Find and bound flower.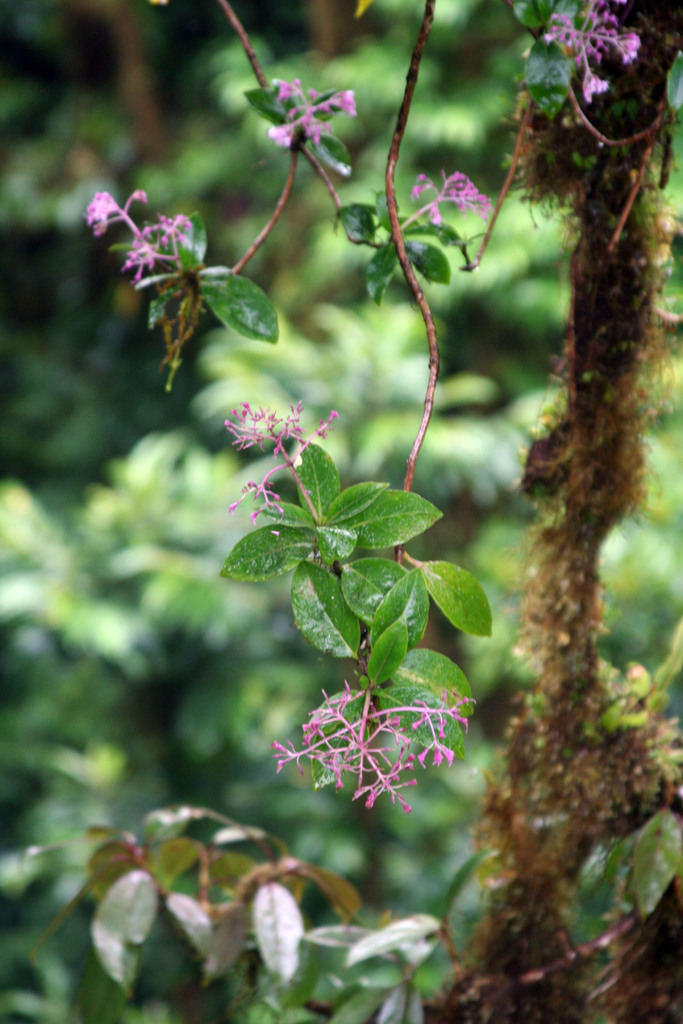
Bound: select_region(120, 237, 159, 271).
